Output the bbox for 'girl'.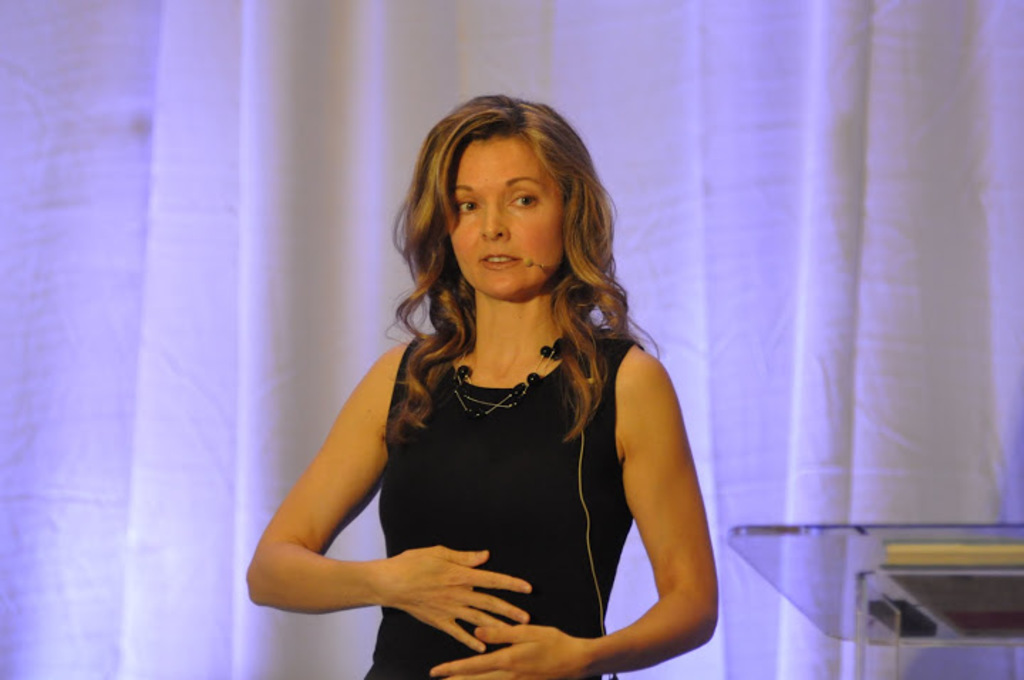
<box>246,94,718,679</box>.
